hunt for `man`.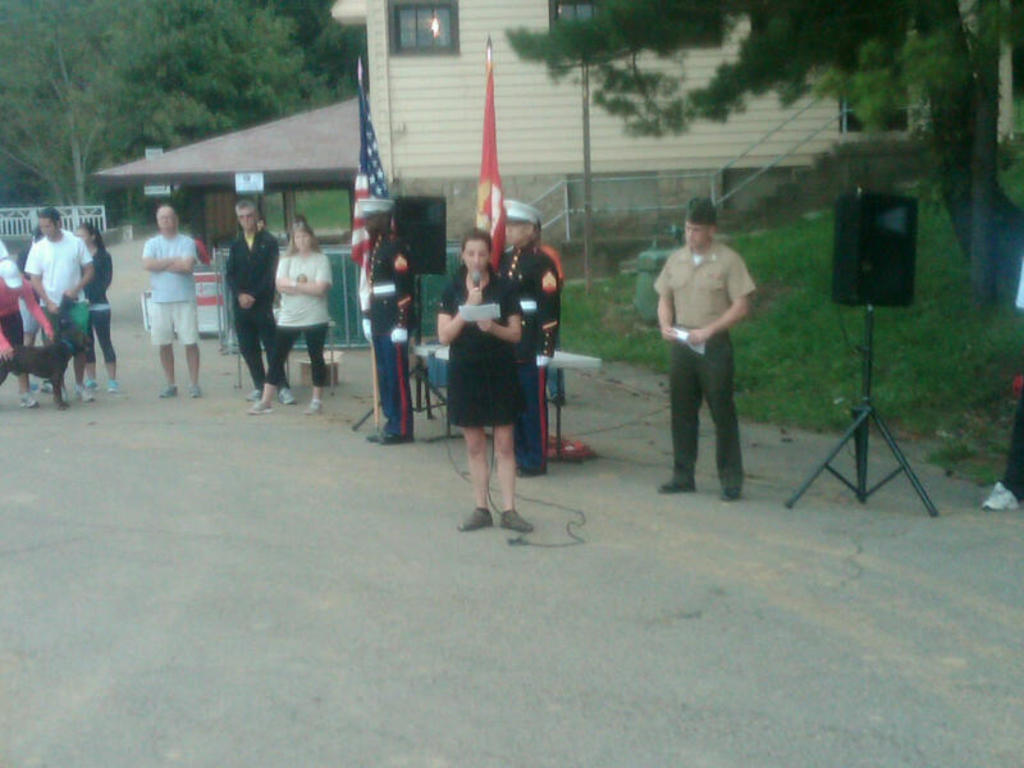
Hunted down at [x1=652, y1=198, x2=760, y2=506].
